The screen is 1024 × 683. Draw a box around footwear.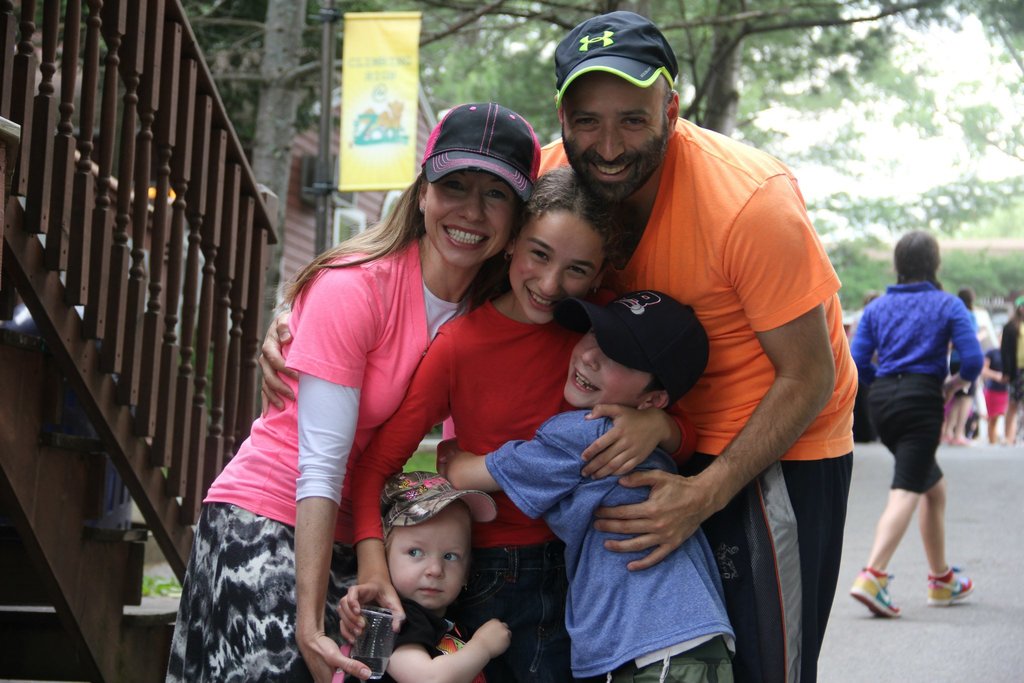
(x1=954, y1=432, x2=975, y2=448).
